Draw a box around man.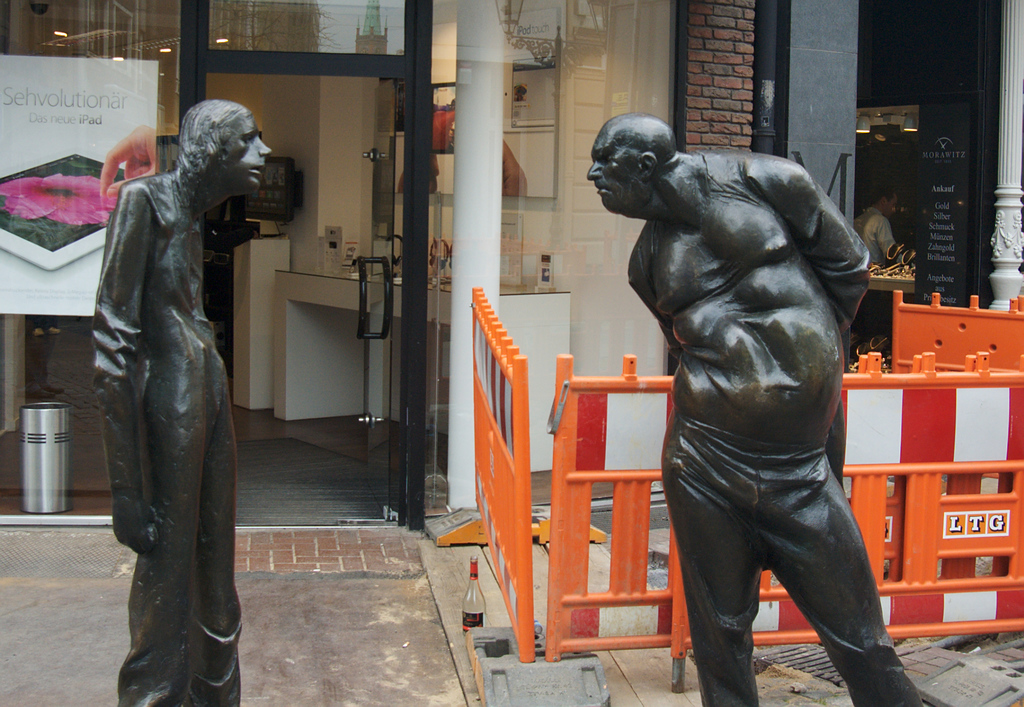
bbox=(74, 76, 259, 692).
